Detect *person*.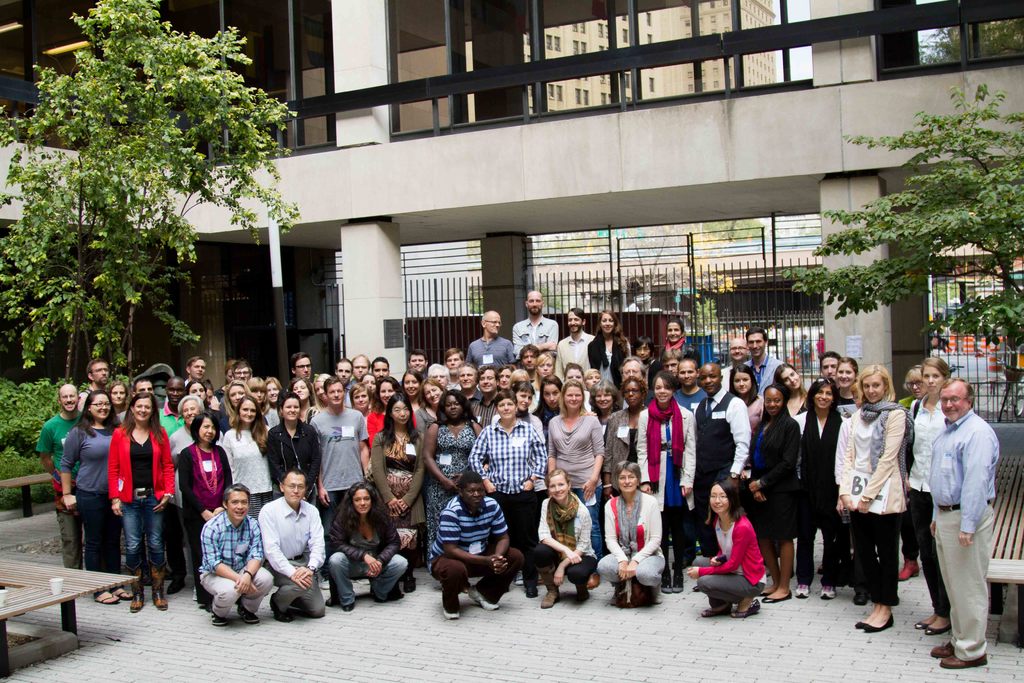
Detected at <region>833, 363, 911, 621</region>.
